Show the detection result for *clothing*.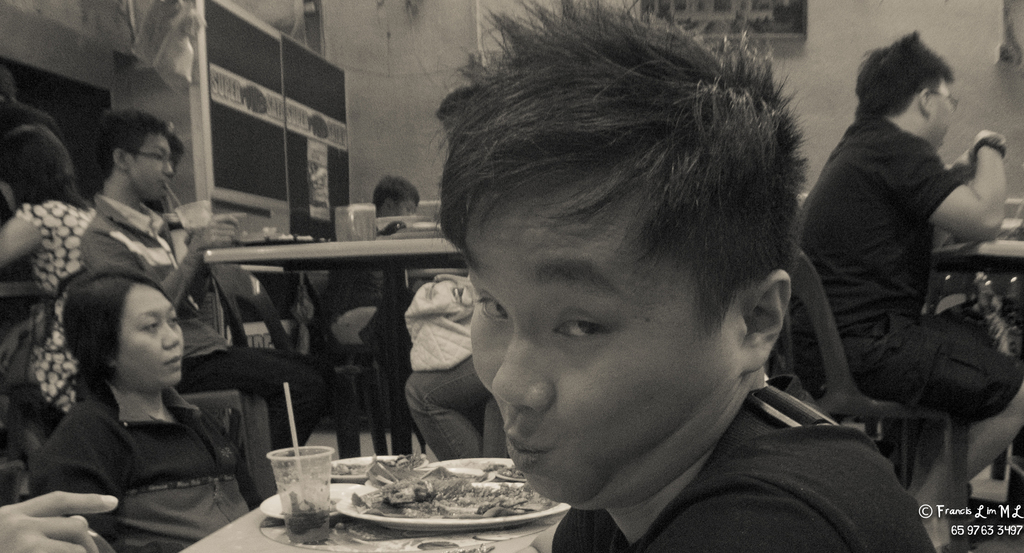
bbox=(778, 49, 1002, 467).
